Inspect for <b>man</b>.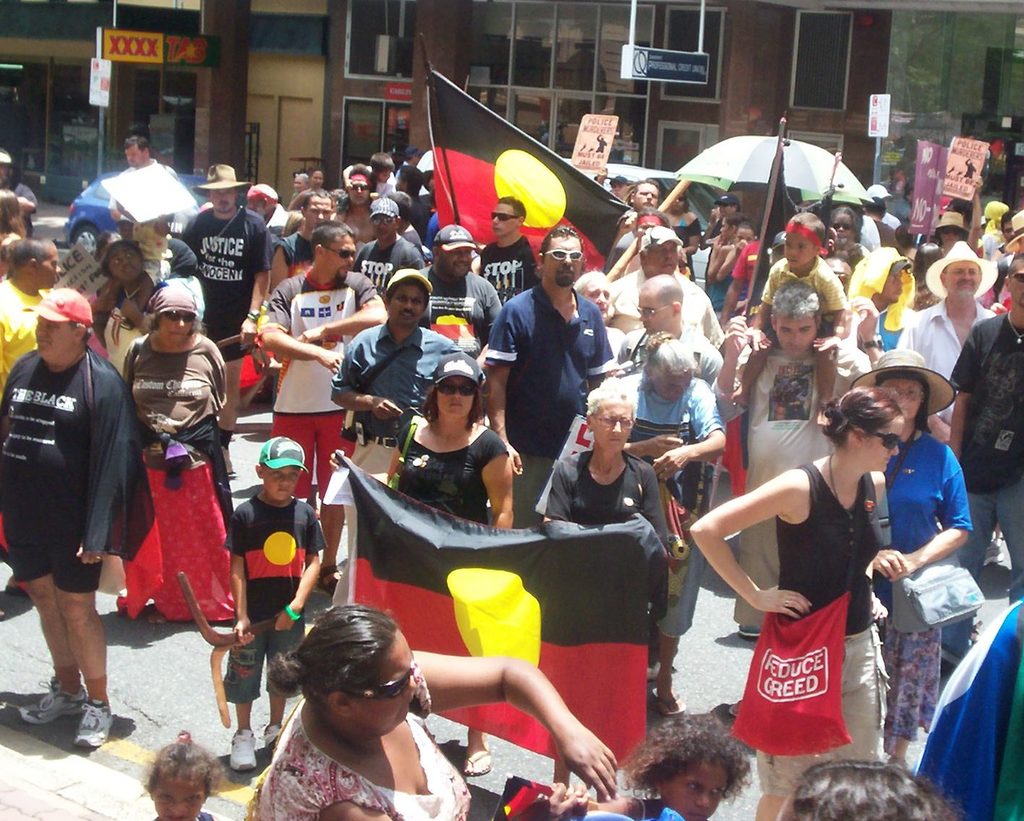
Inspection: region(332, 269, 470, 484).
